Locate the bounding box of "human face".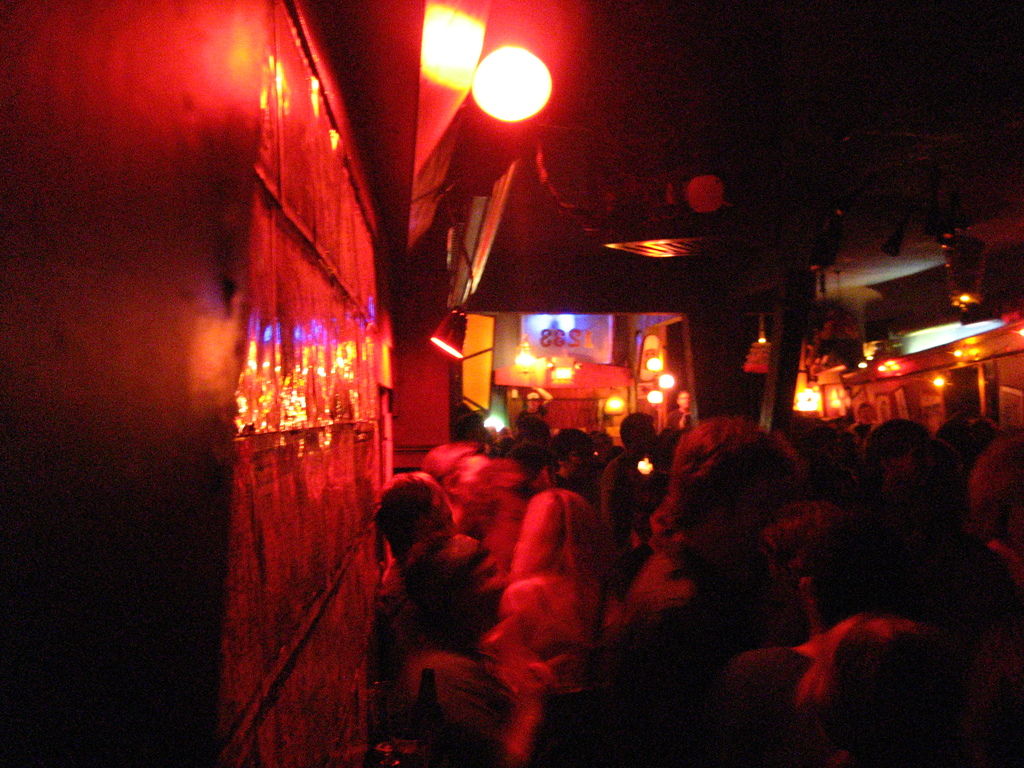
Bounding box: l=458, t=548, r=509, b=618.
